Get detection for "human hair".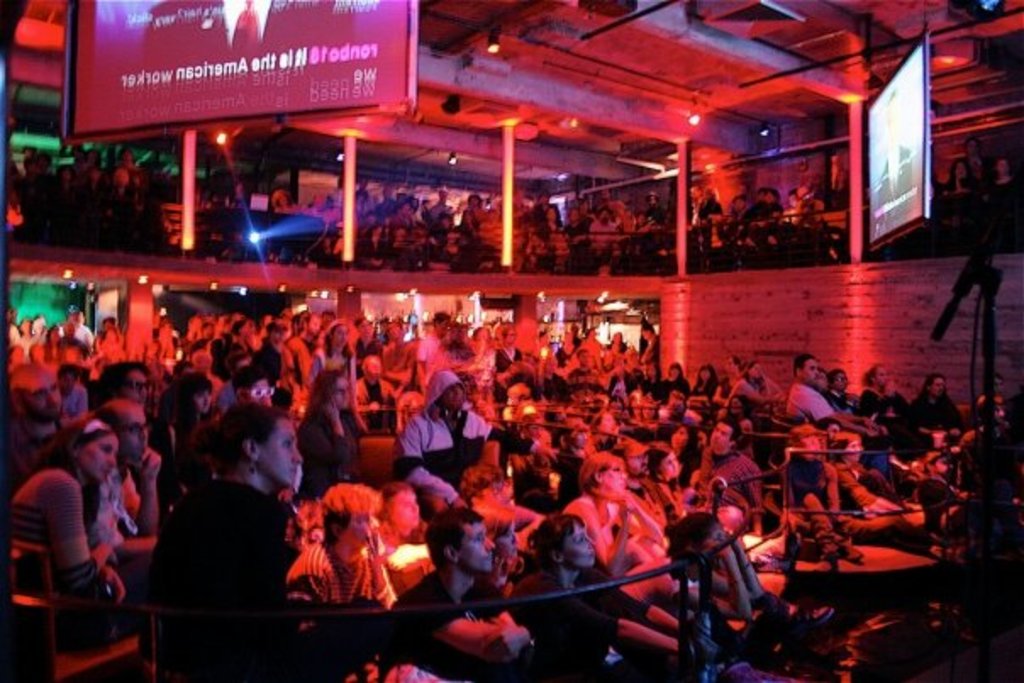
Detection: 380 480 410 512.
